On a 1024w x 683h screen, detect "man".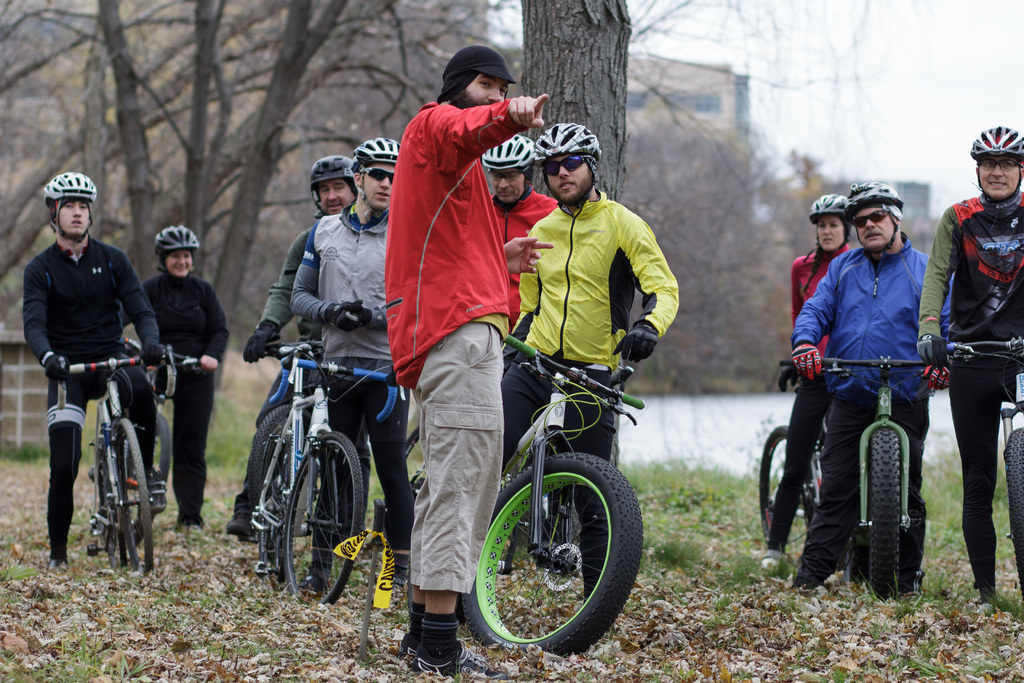
pyautogui.locateOnScreen(488, 132, 555, 328).
